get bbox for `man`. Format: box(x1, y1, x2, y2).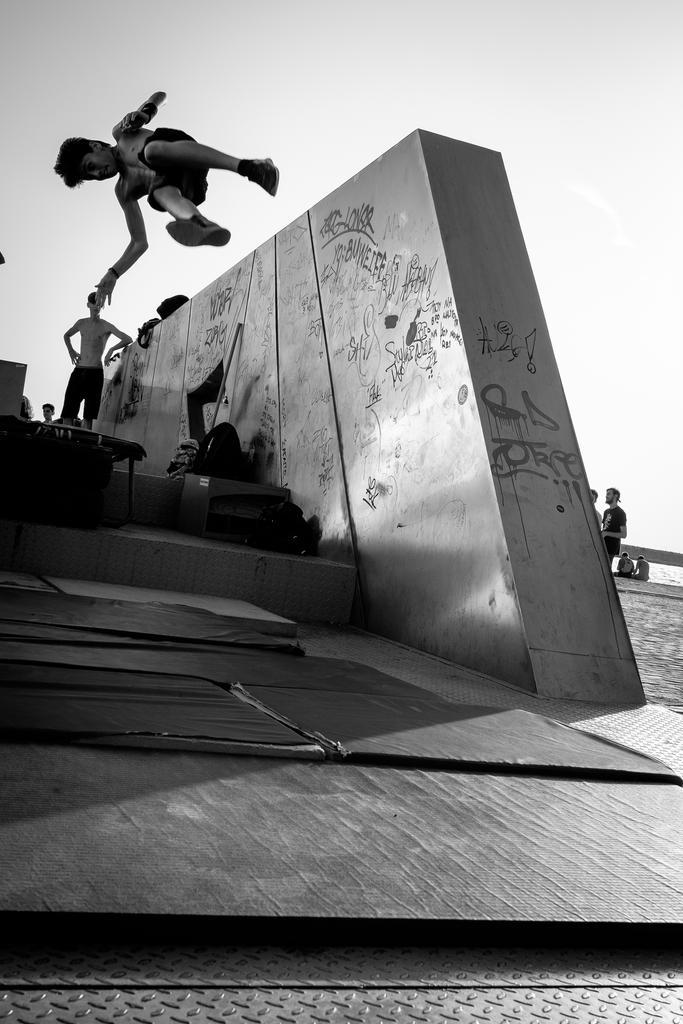
box(39, 400, 55, 423).
